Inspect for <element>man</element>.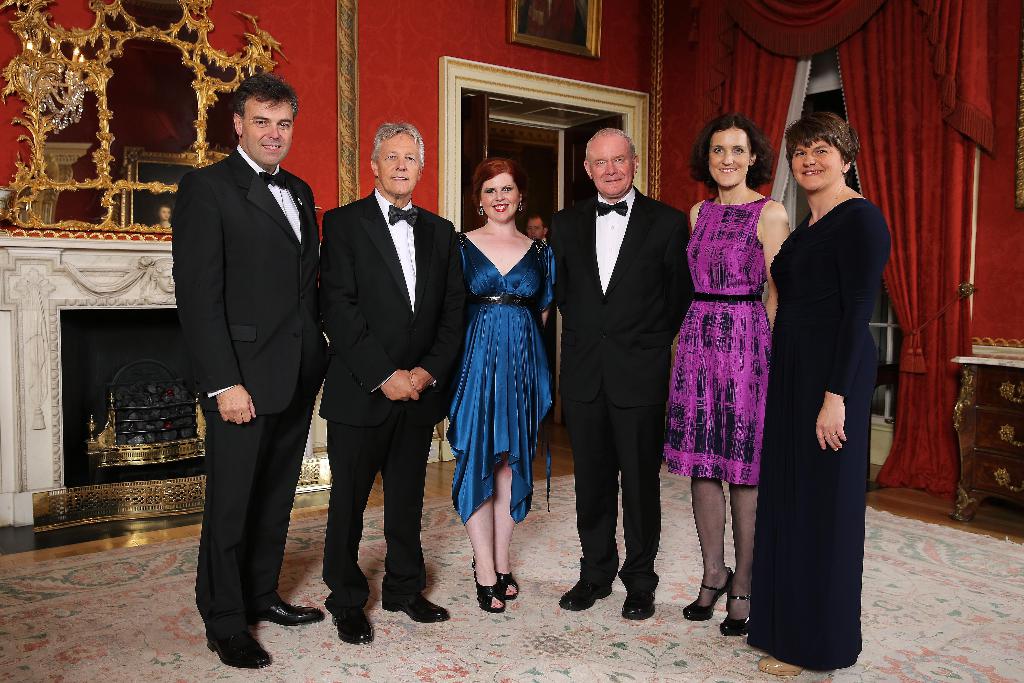
Inspection: (548, 92, 697, 632).
